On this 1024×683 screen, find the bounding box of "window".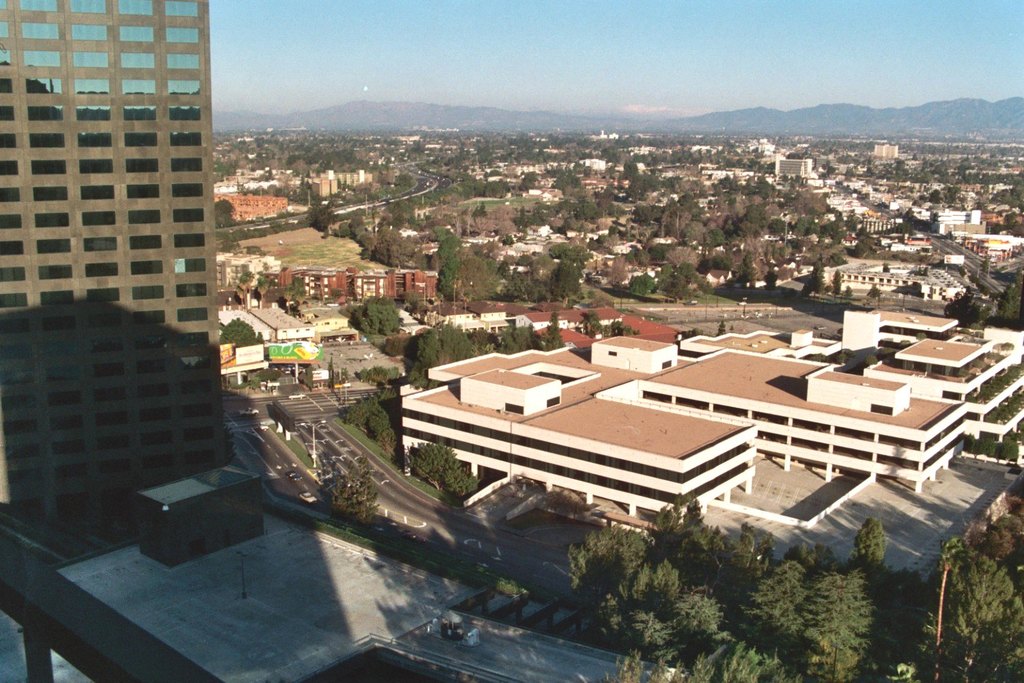
Bounding box: l=131, t=286, r=162, b=302.
